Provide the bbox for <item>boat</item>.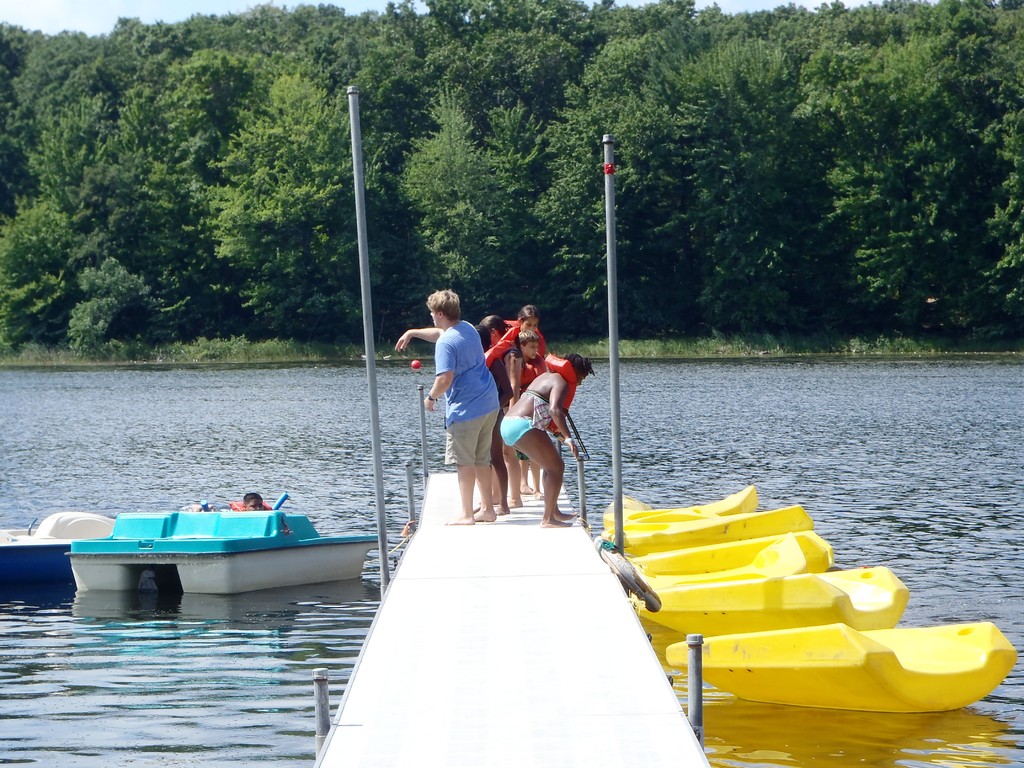
61:485:399:598.
